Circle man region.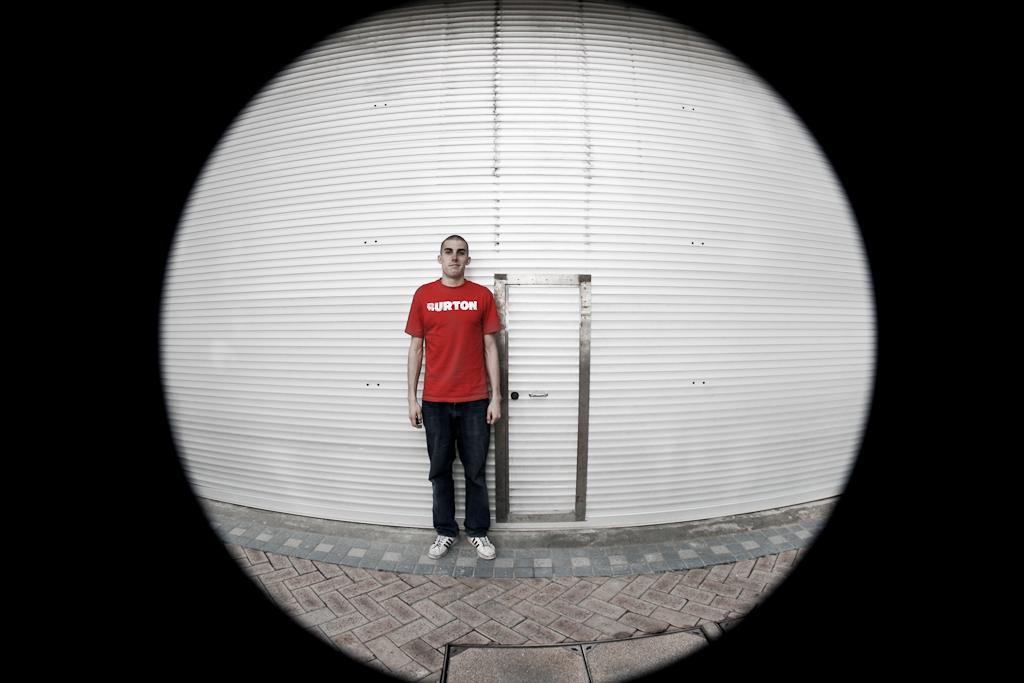
Region: (404,228,509,560).
